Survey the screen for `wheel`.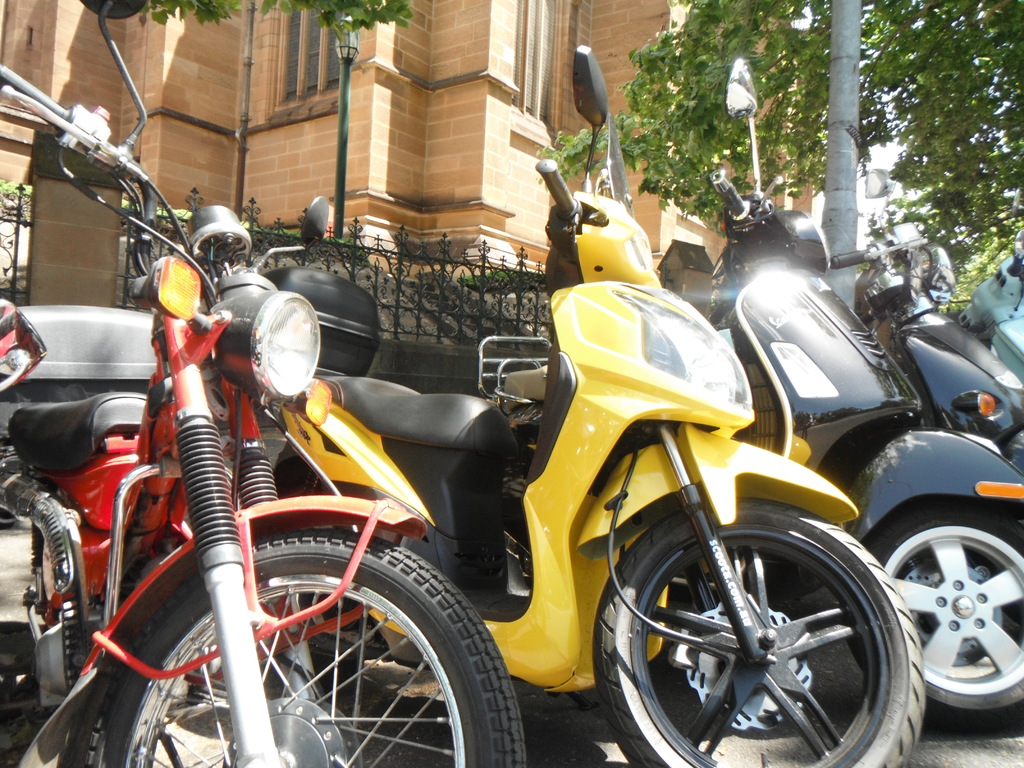
Survey found: rect(63, 527, 520, 767).
